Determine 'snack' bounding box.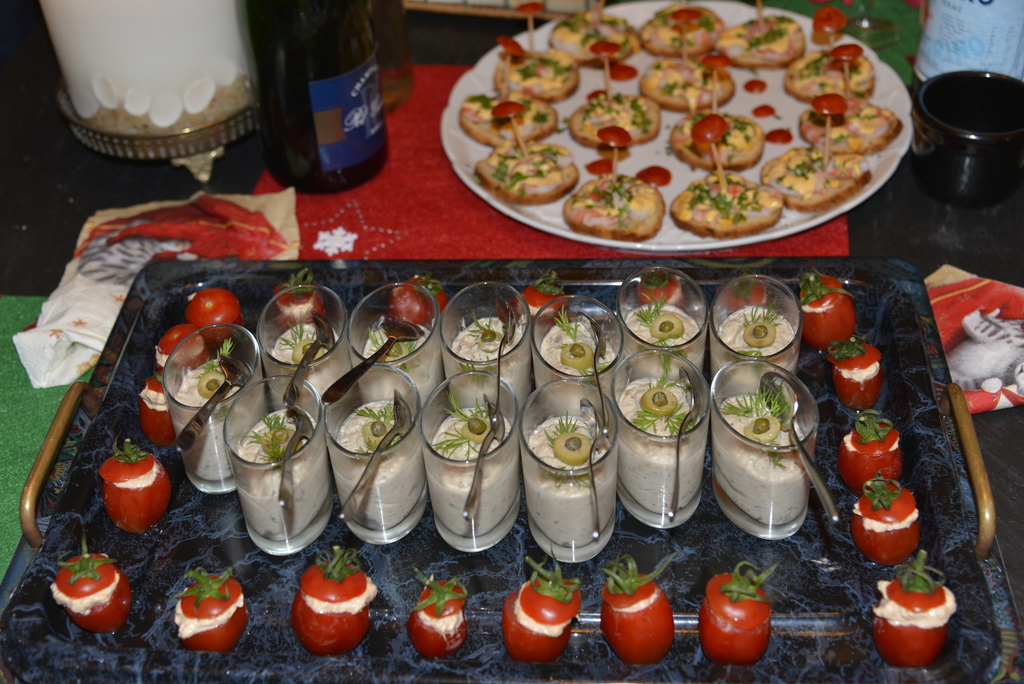
Determined: bbox=(507, 581, 581, 665).
